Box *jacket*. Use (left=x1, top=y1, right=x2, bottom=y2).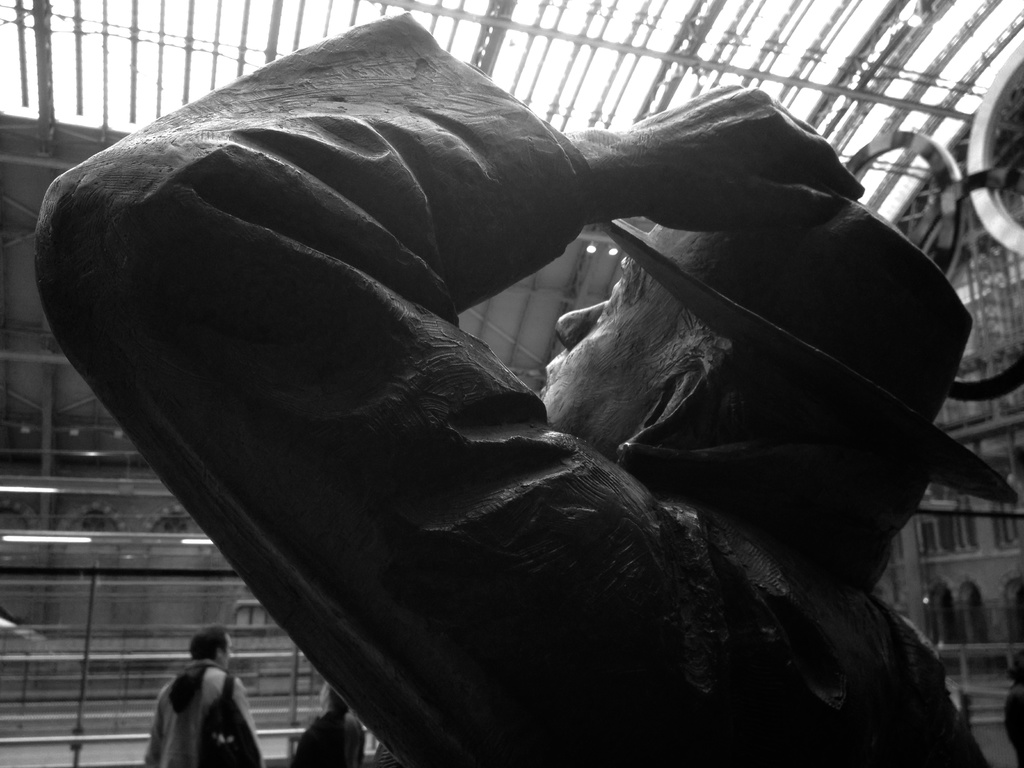
(left=23, top=0, right=973, bottom=756).
